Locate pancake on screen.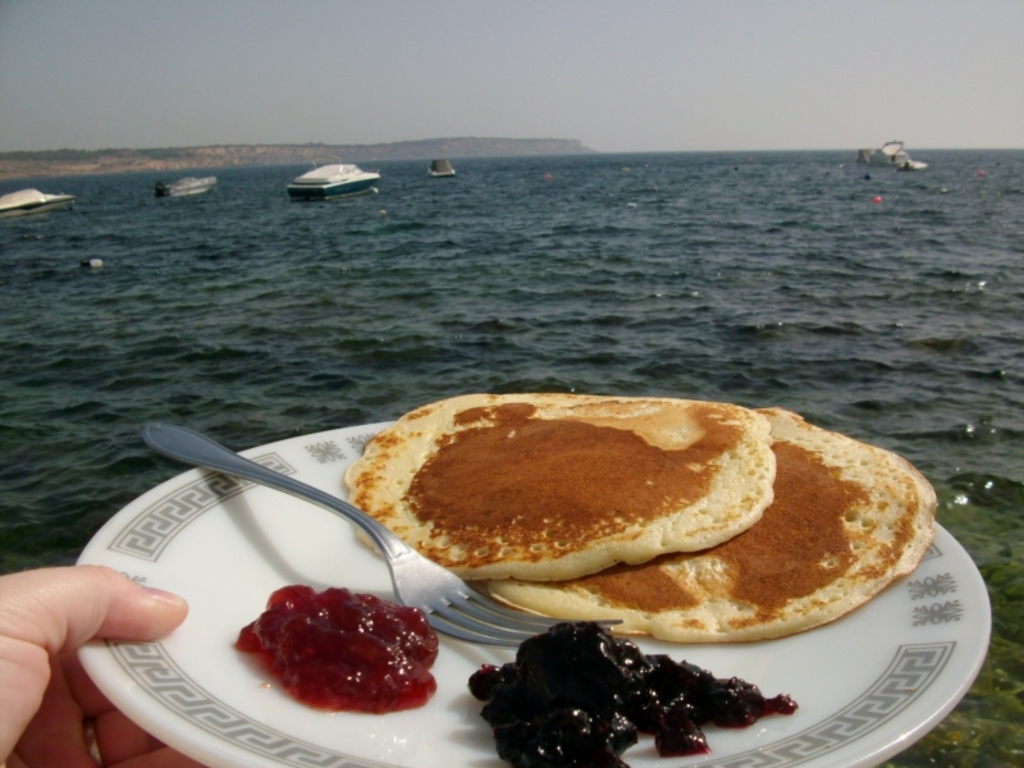
On screen at left=349, top=390, right=771, bottom=579.
